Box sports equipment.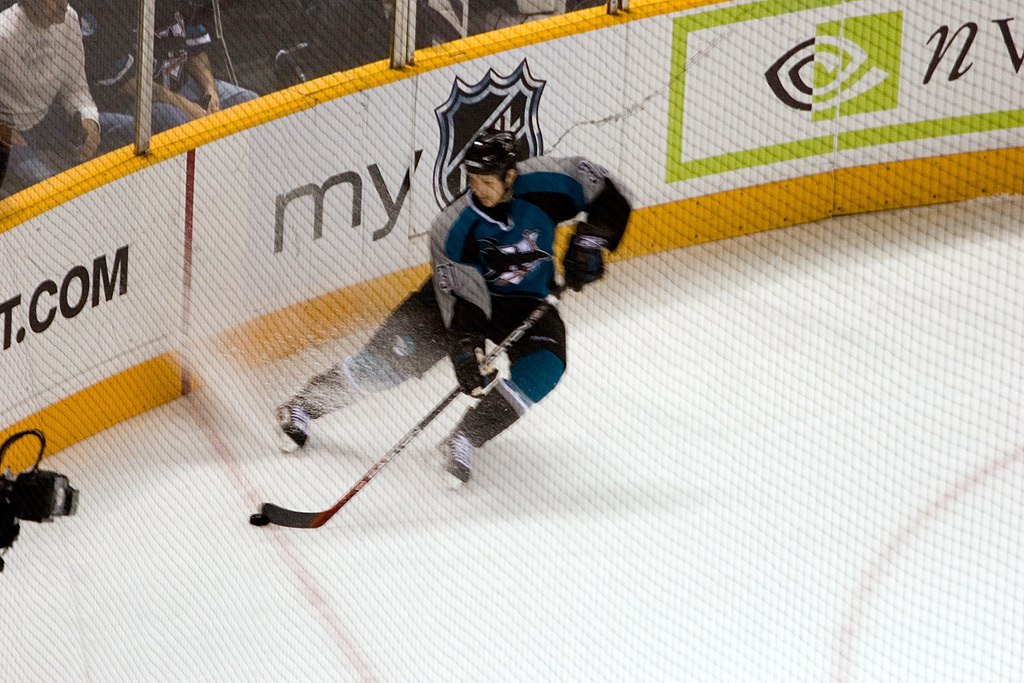
[left=461, top=129, right=520, bottom=202].
